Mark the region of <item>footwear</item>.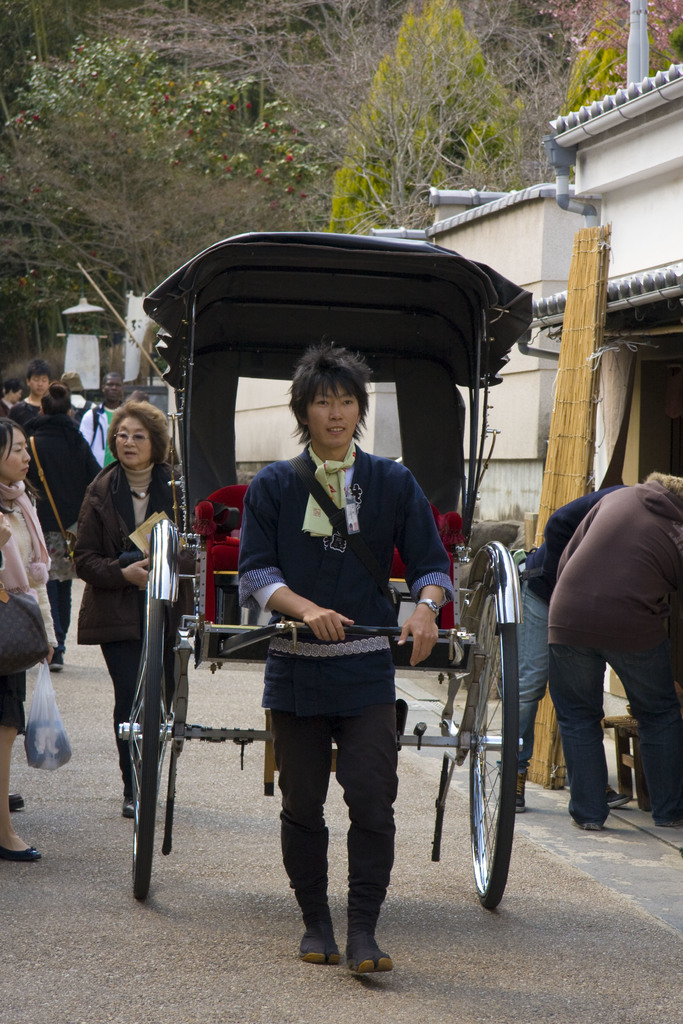
Region: region(119, 797, 136, 817).
